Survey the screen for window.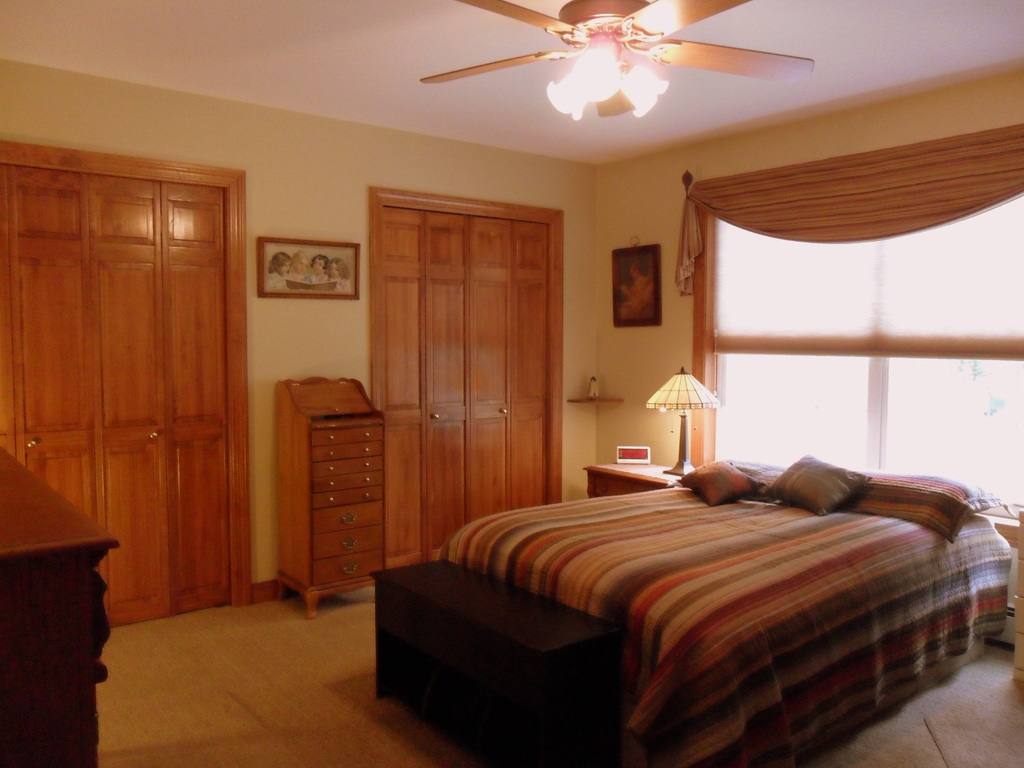
Survey found: BBox(696, 188, 1023, 518).
